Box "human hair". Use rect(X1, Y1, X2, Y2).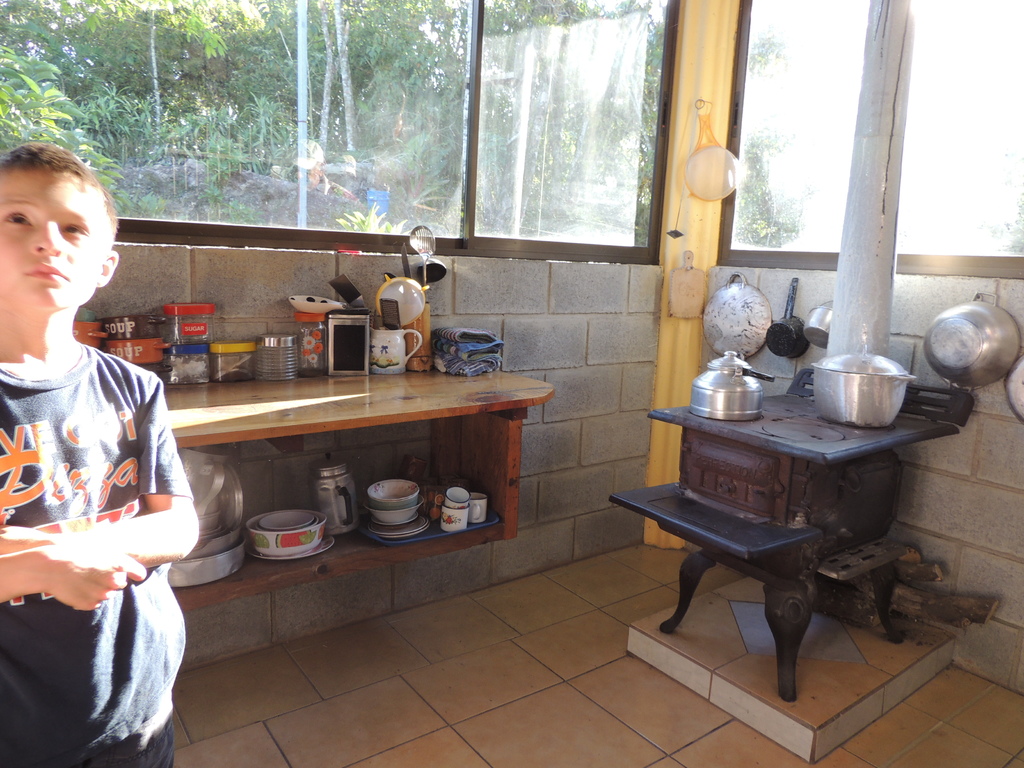
rect(0, 141, 125, 232).
